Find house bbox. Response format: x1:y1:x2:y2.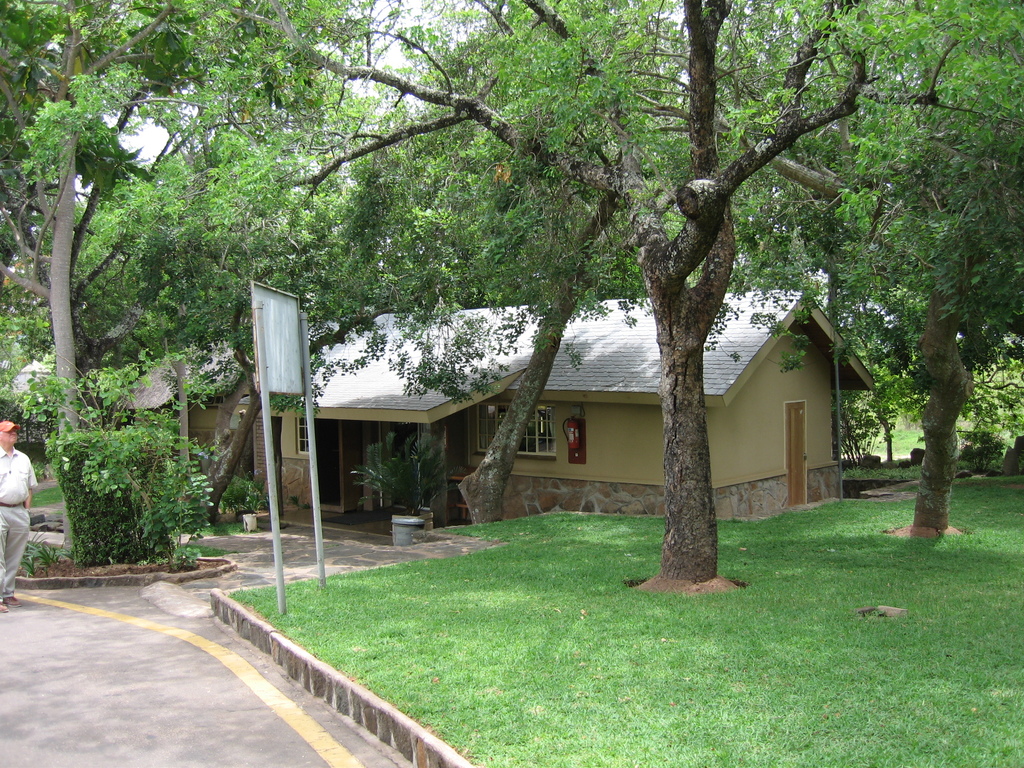
235:287:877:524.
